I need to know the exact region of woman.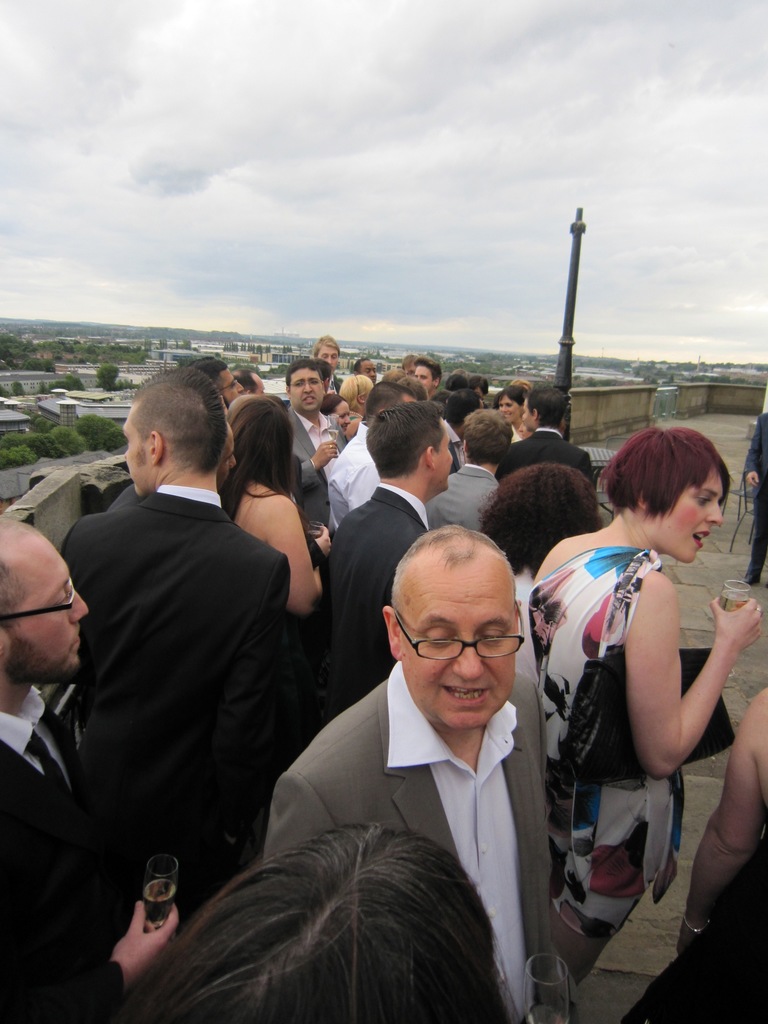
Region: locate(530, 401, 752, 991).
